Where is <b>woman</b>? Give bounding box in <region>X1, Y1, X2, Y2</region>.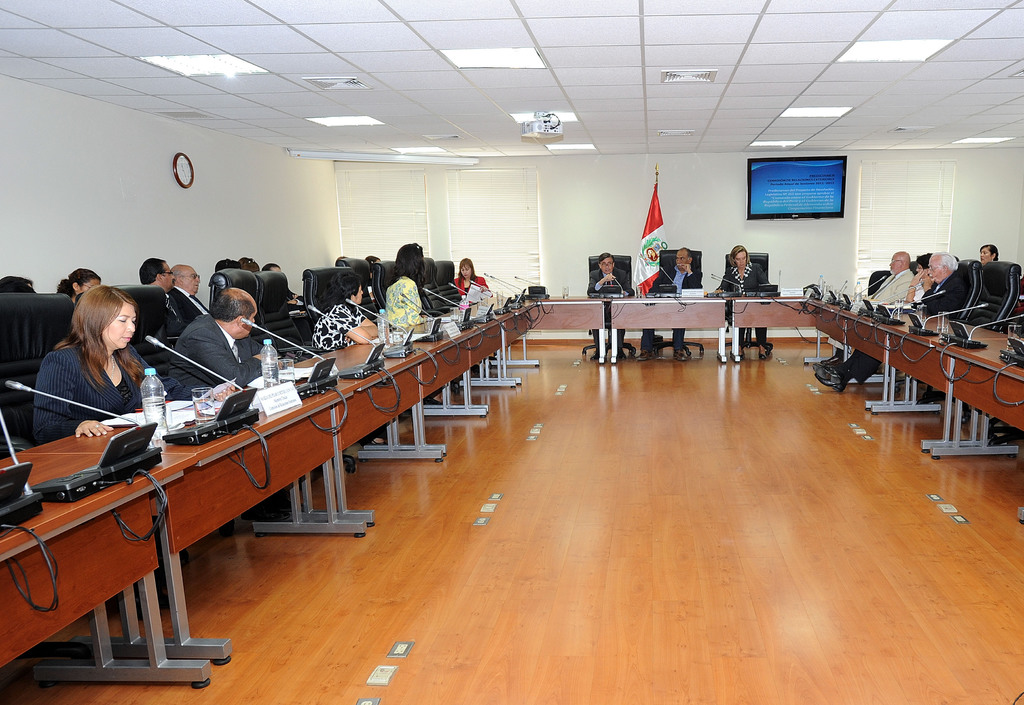
<region>59, 269, 99, 299</region>.
